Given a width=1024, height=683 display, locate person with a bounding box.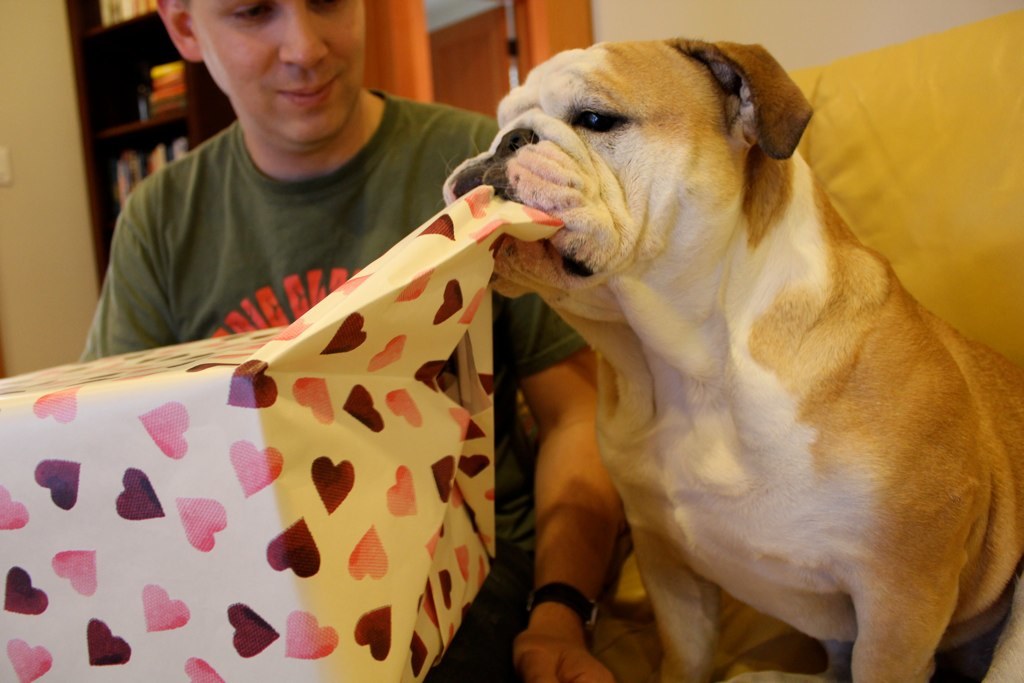
Located: x1=77 y1=3 x2=627 y2=682.
